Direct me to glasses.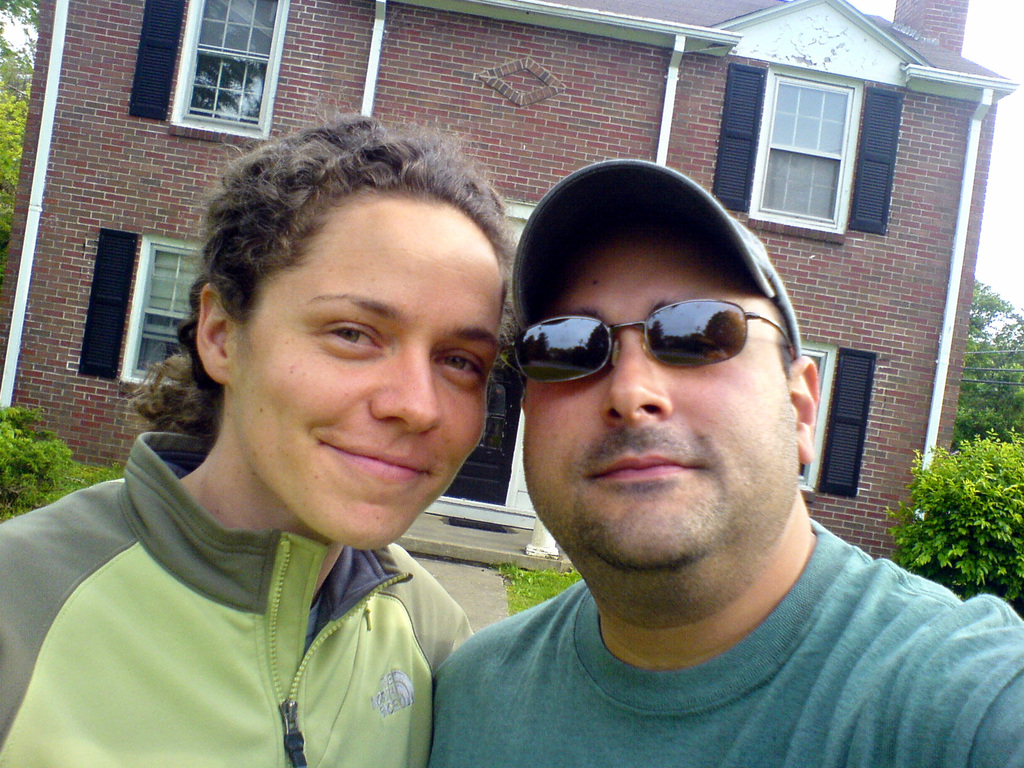
Direction: box=[506, 294, 794, 387].
